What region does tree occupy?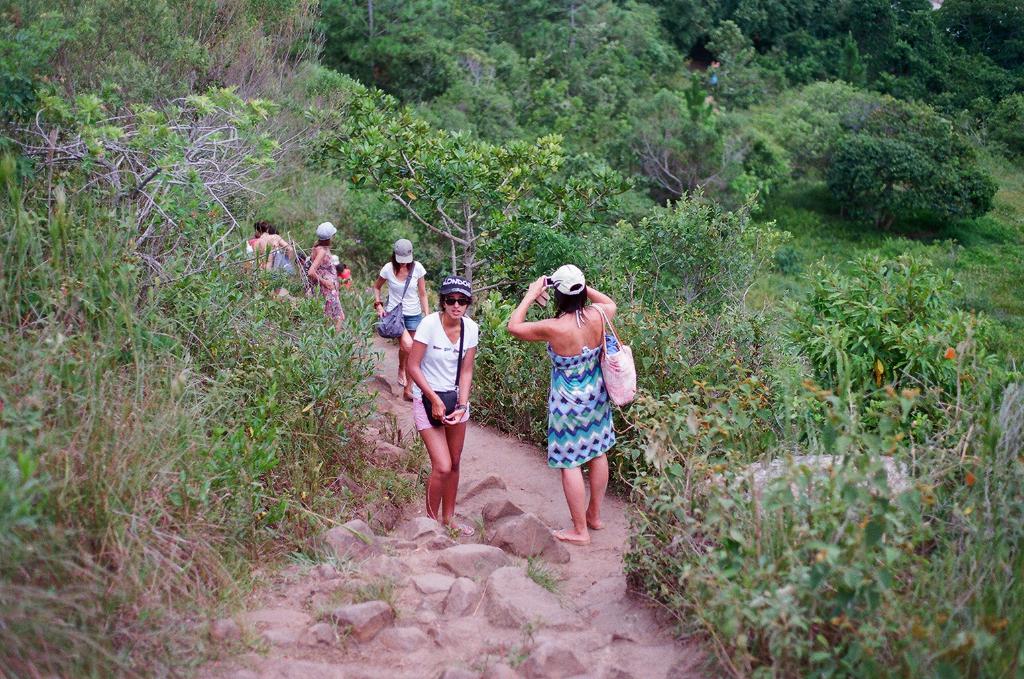
x1=800 y1=99 x2=990 y2=221.
